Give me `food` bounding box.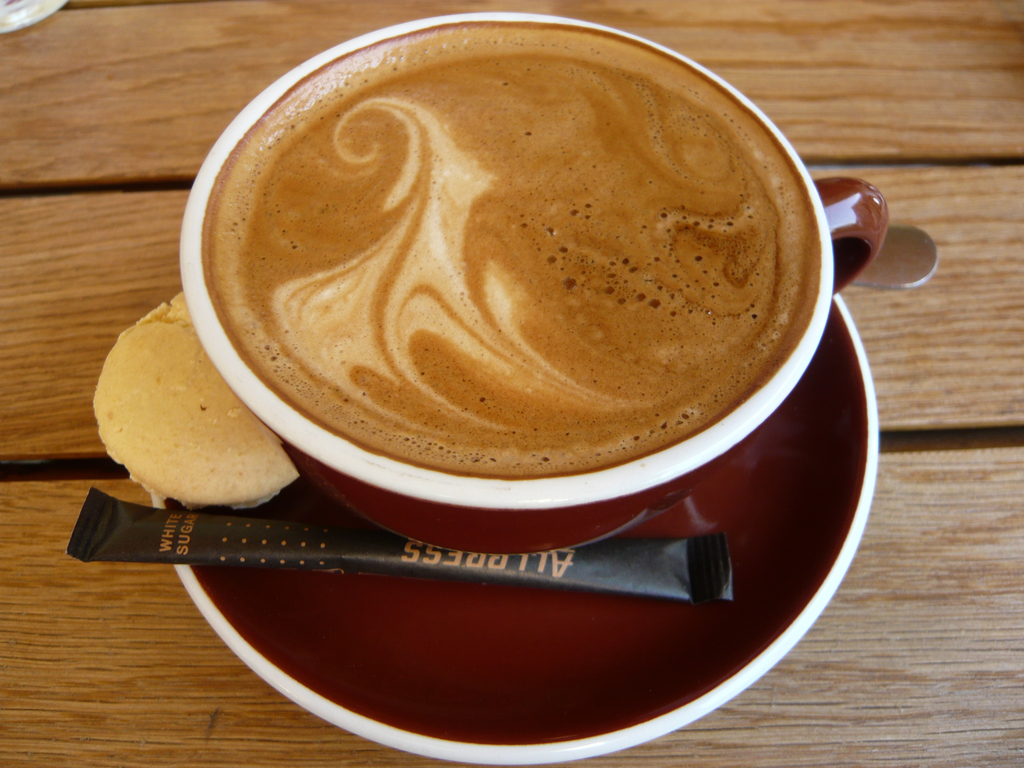
[x1=88, y1=287, x2=254, y2=497].
